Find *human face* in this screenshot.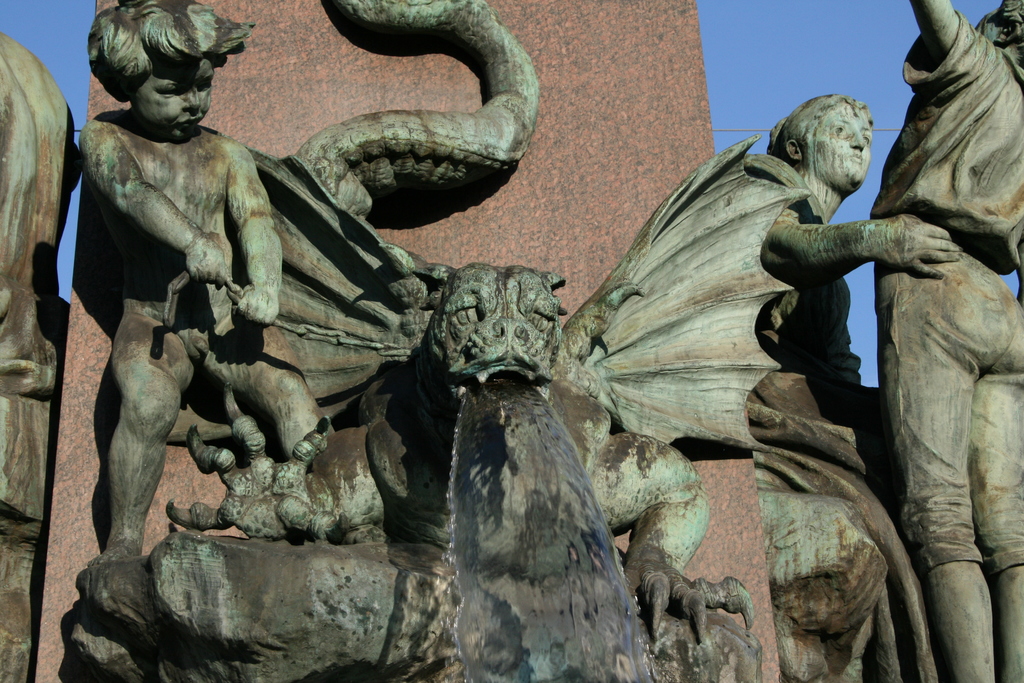
The bounding box for *human face* is detection(128, 56, 216, 145).
